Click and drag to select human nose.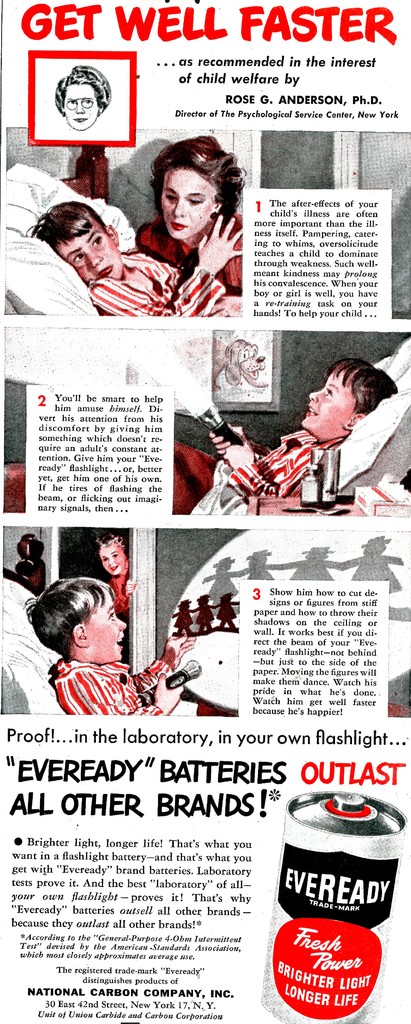
Selection: box(307, 388, 326, 404).
